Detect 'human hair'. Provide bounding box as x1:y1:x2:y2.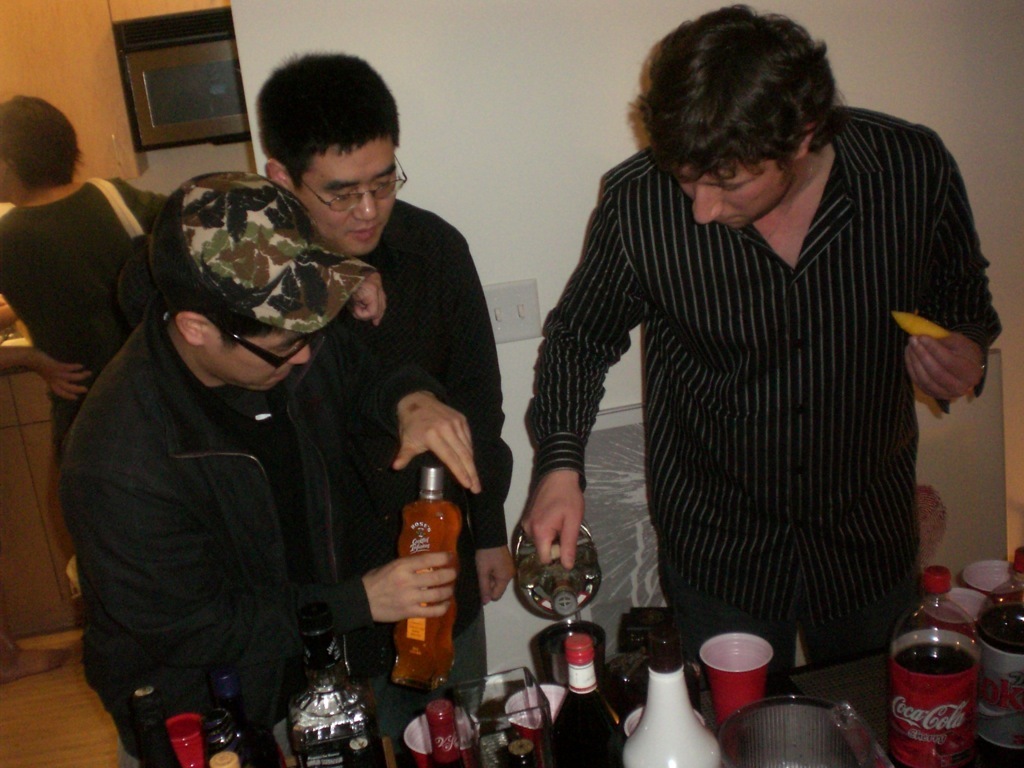
252:44:401:191.
